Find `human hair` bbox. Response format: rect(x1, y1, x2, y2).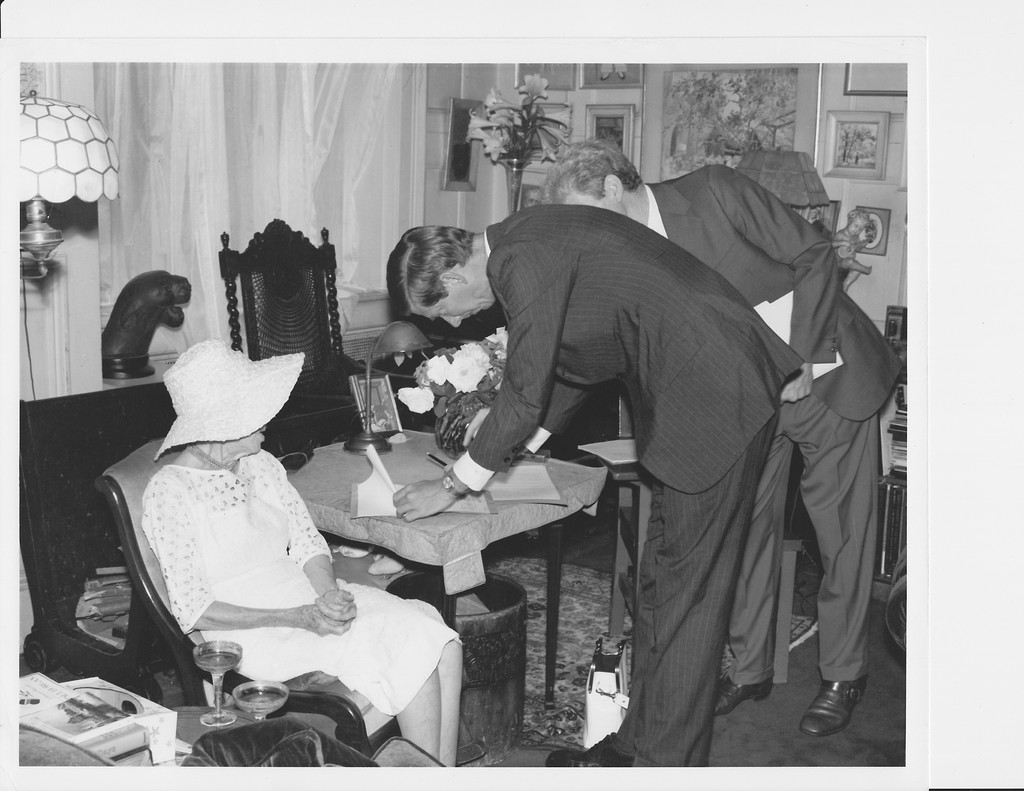
rect(541, 134, 642, 207).
